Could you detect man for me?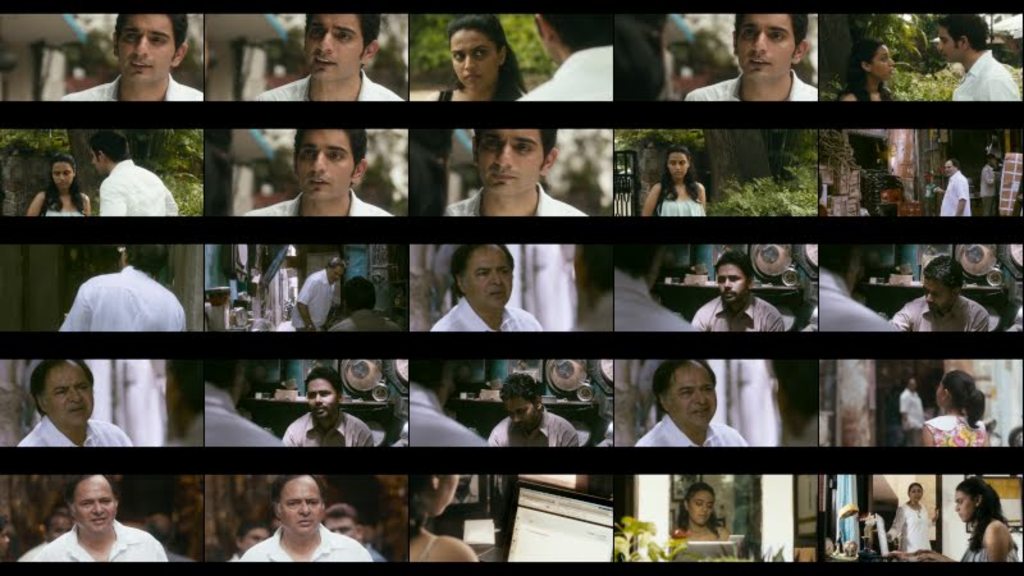
Detection result: <bbox>443, 127, 590, 218</bbox>.
